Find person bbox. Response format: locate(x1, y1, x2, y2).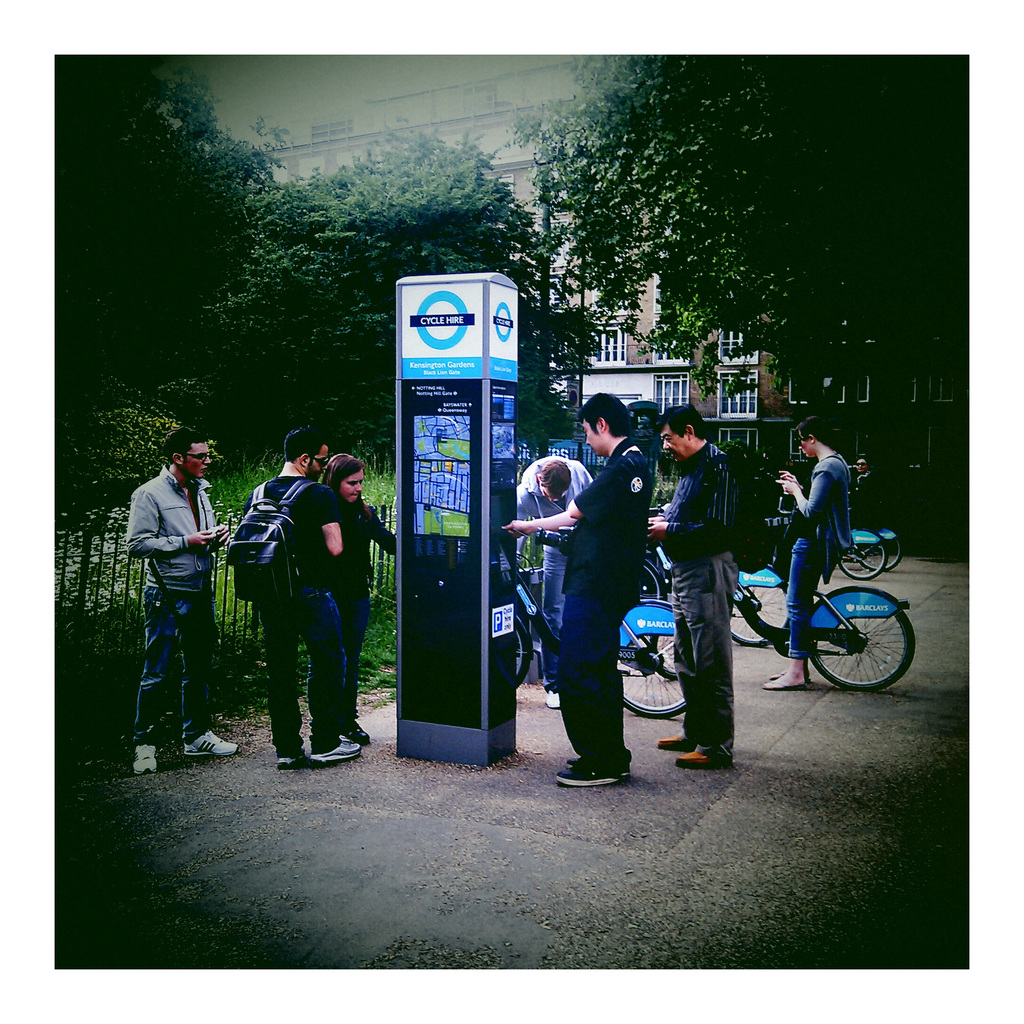
locate(235, 431, 344, 758).
